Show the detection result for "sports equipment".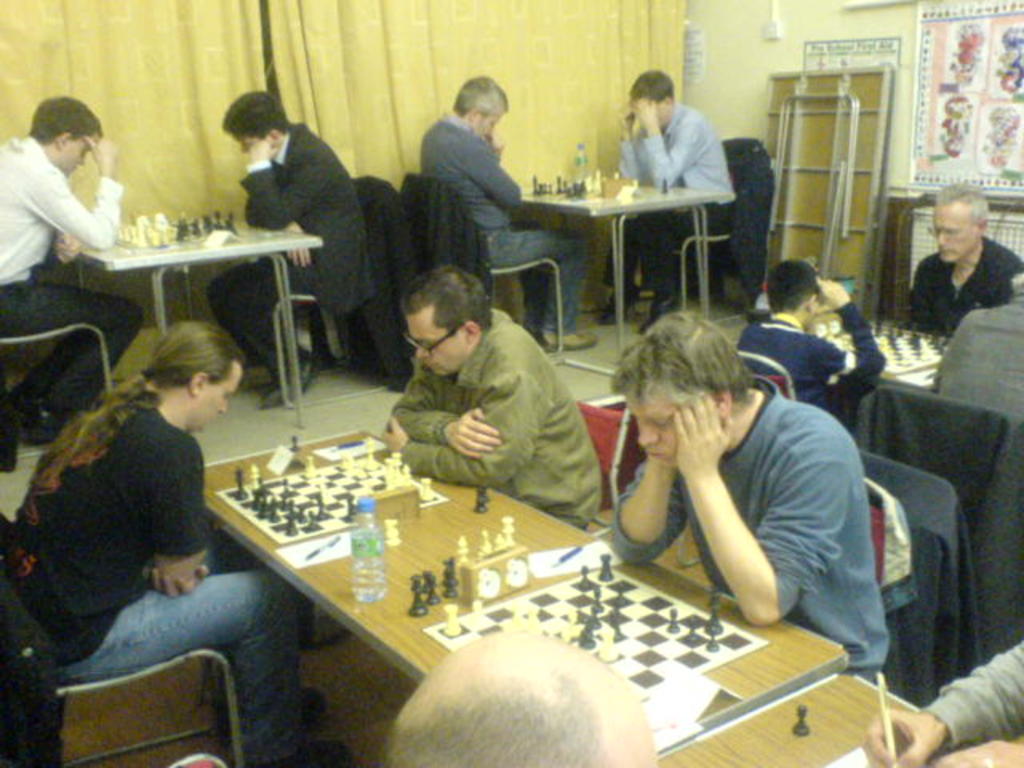
bbox=(285, 432, 304, 453).
